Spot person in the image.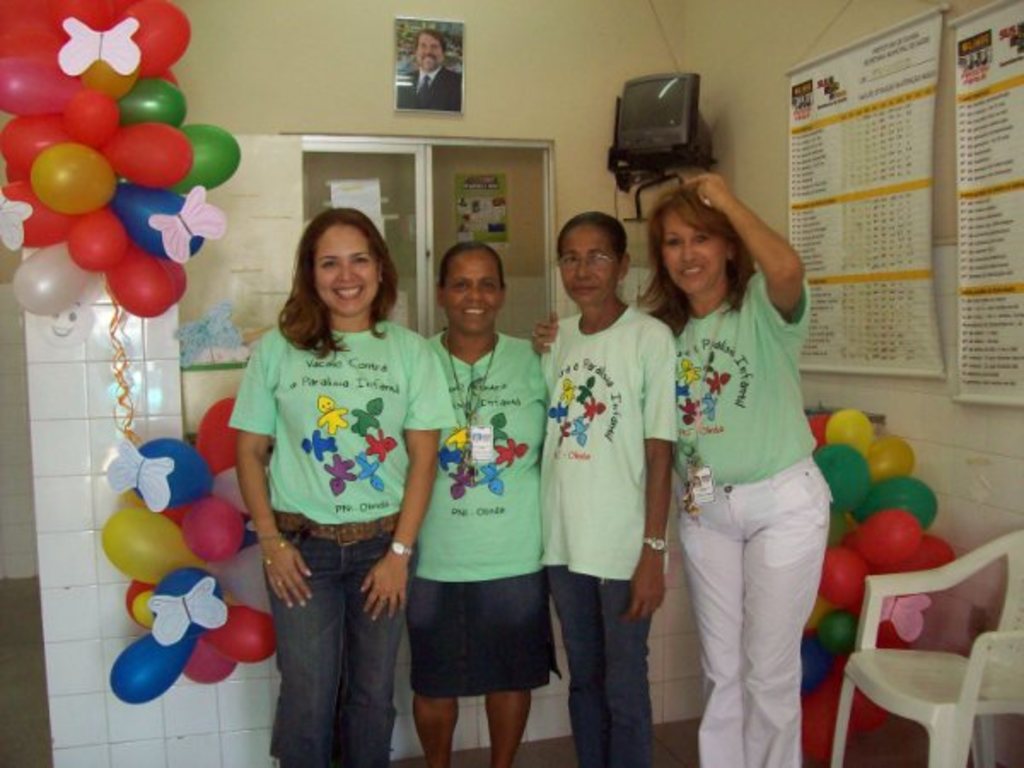
person found at BBox(230, 205, 457, 766).
